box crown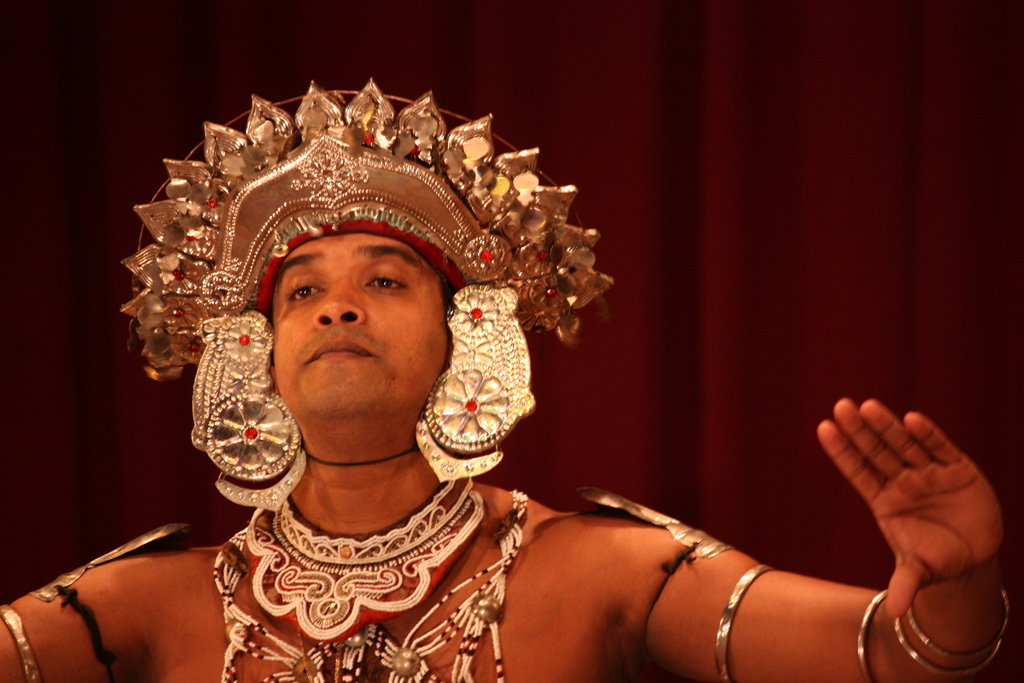
detection(116, 68, 616, 382)
